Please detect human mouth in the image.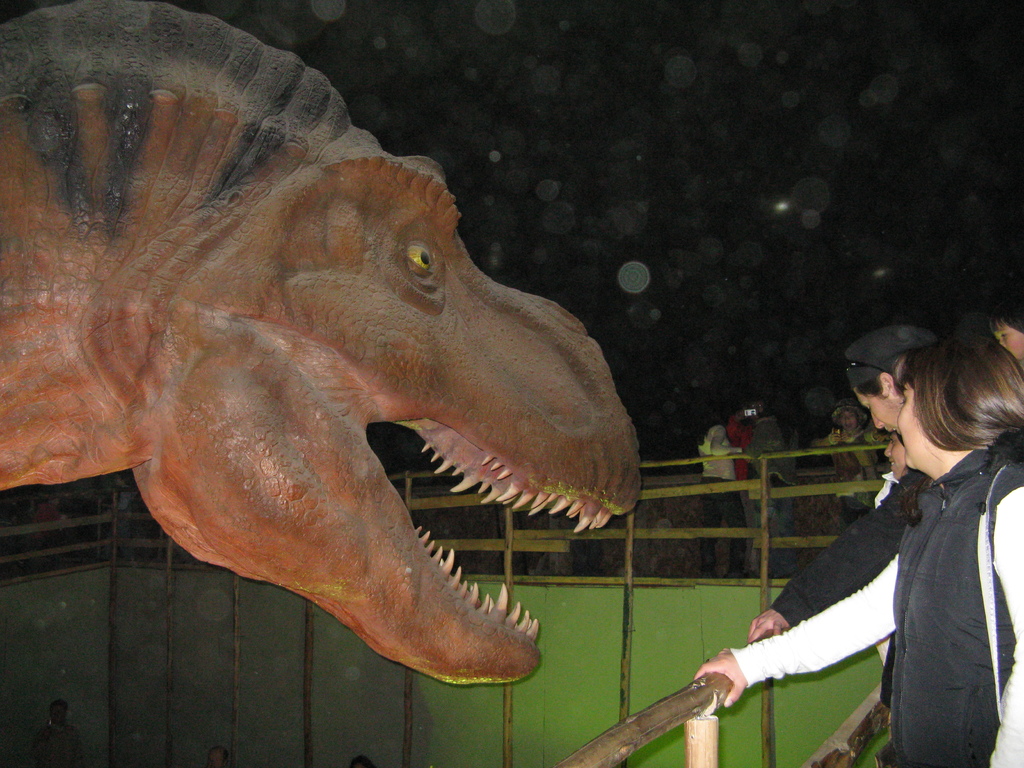
x1=888, y1=461, x2=897, y2=467.
